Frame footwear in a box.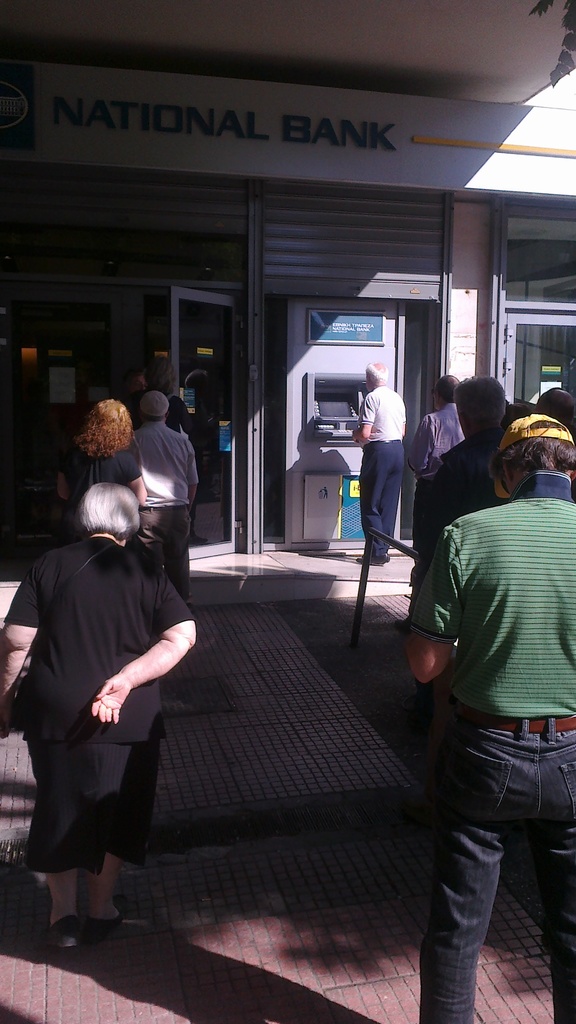
detection(49, 912, 80, 945).
